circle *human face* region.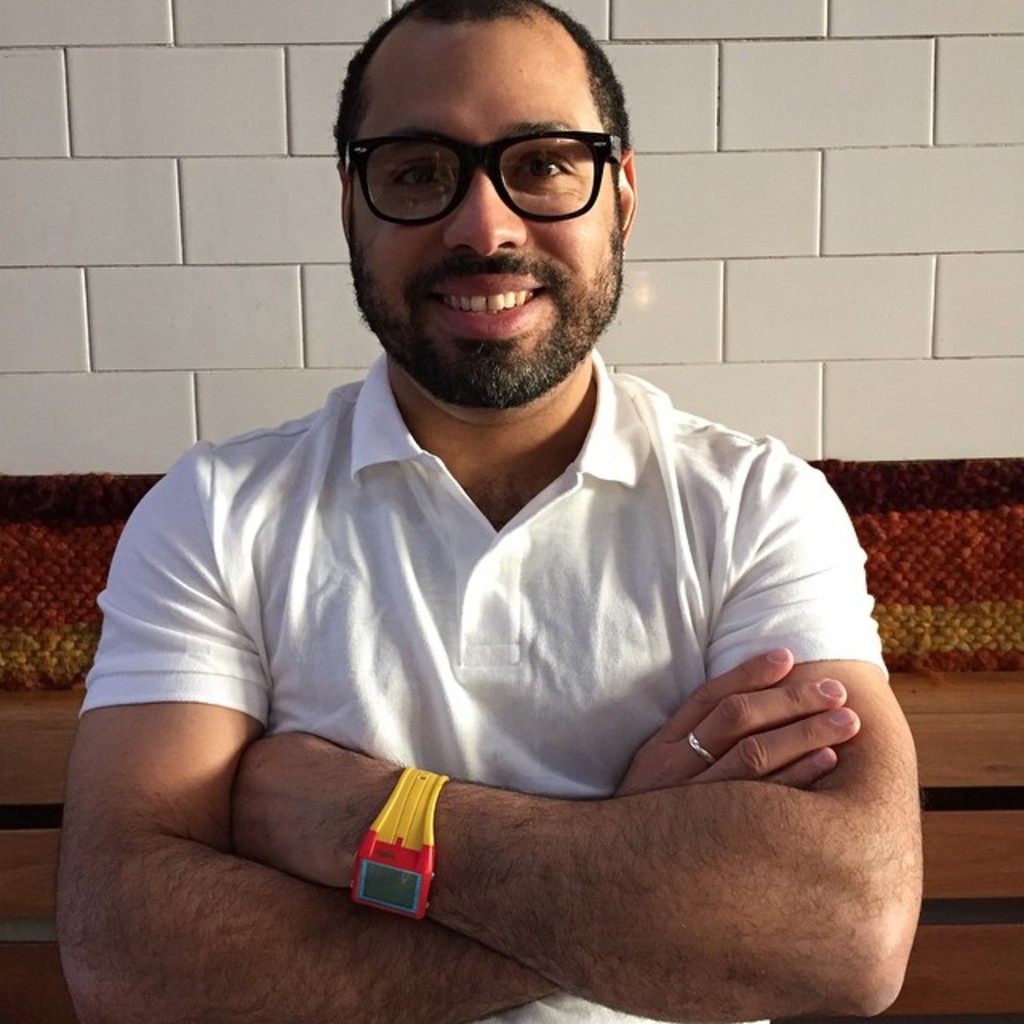
Region: bbox=(352, 16, 621, 405).
